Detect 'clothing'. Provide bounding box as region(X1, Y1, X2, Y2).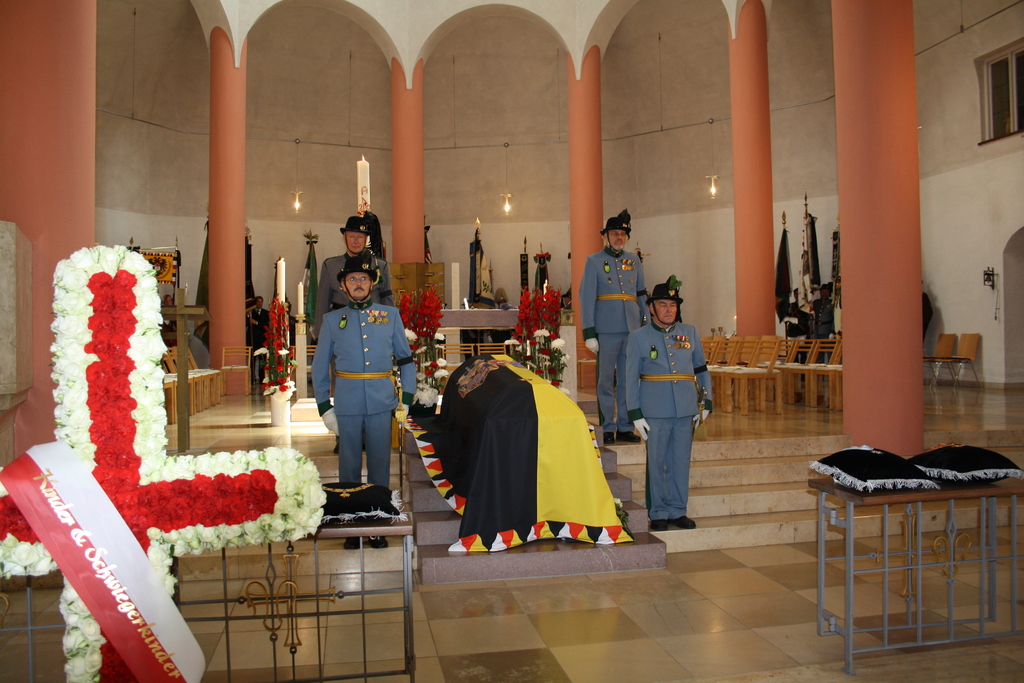
region(315, 242, 397, 347).
